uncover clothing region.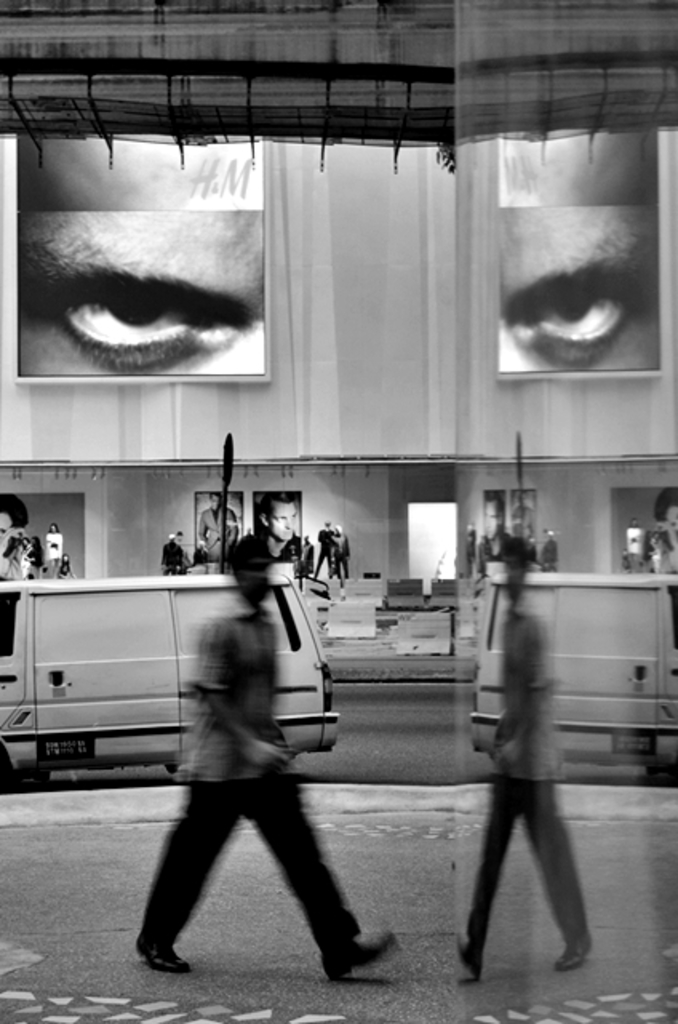
Uncovered: 315, 528, 331, 578.
